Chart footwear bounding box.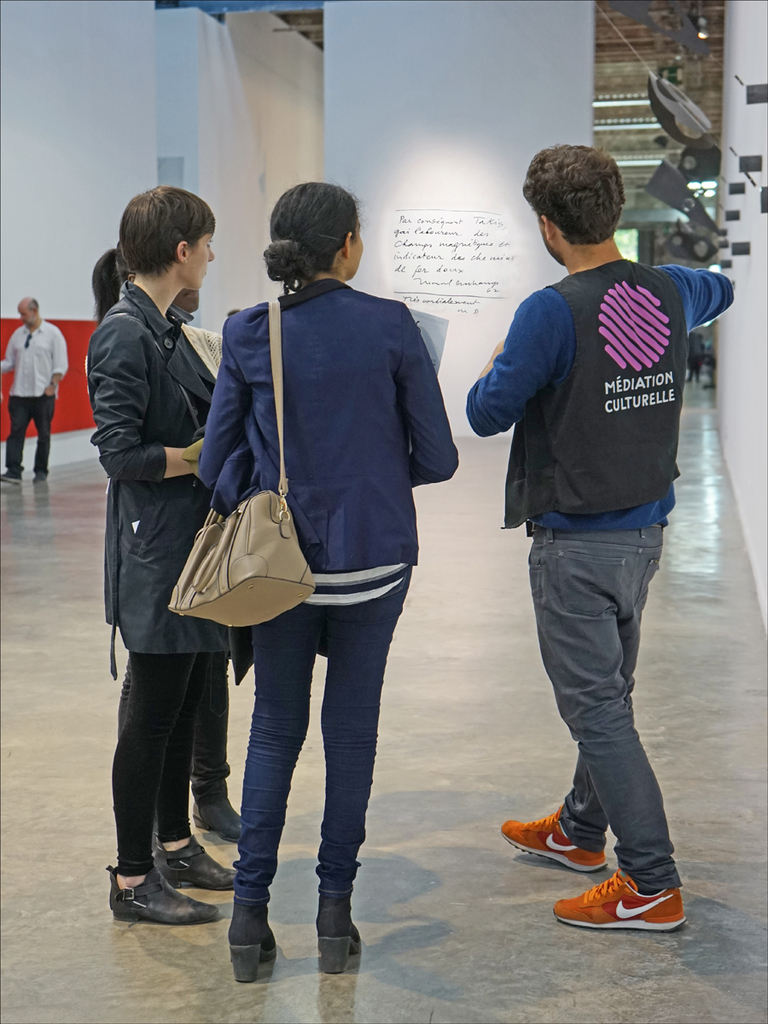
Charted: [left=551, top=878, right=687, bottom=931].
